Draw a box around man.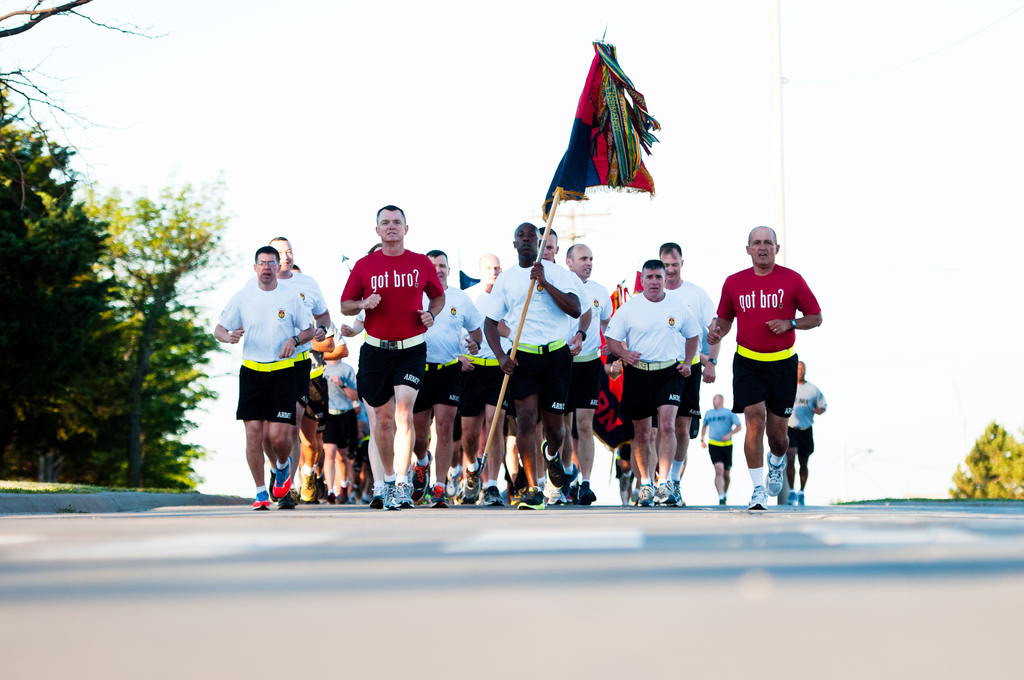
[656,243,723,502].
